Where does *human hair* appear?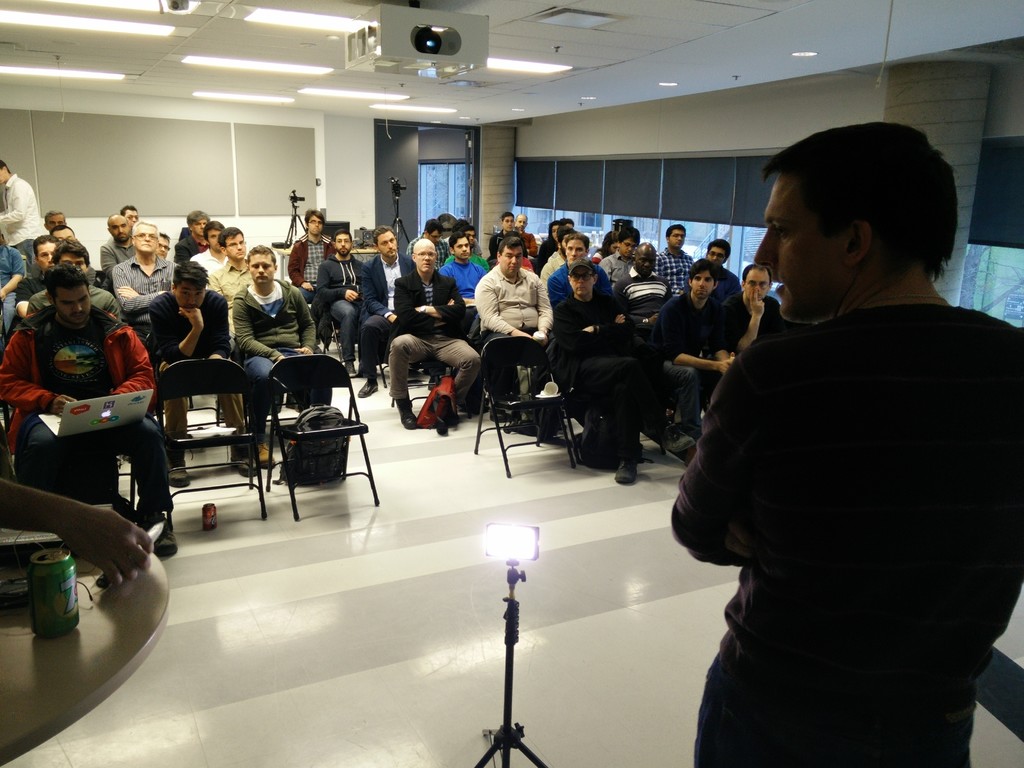
Appears at (33, 233, 54, 257).
